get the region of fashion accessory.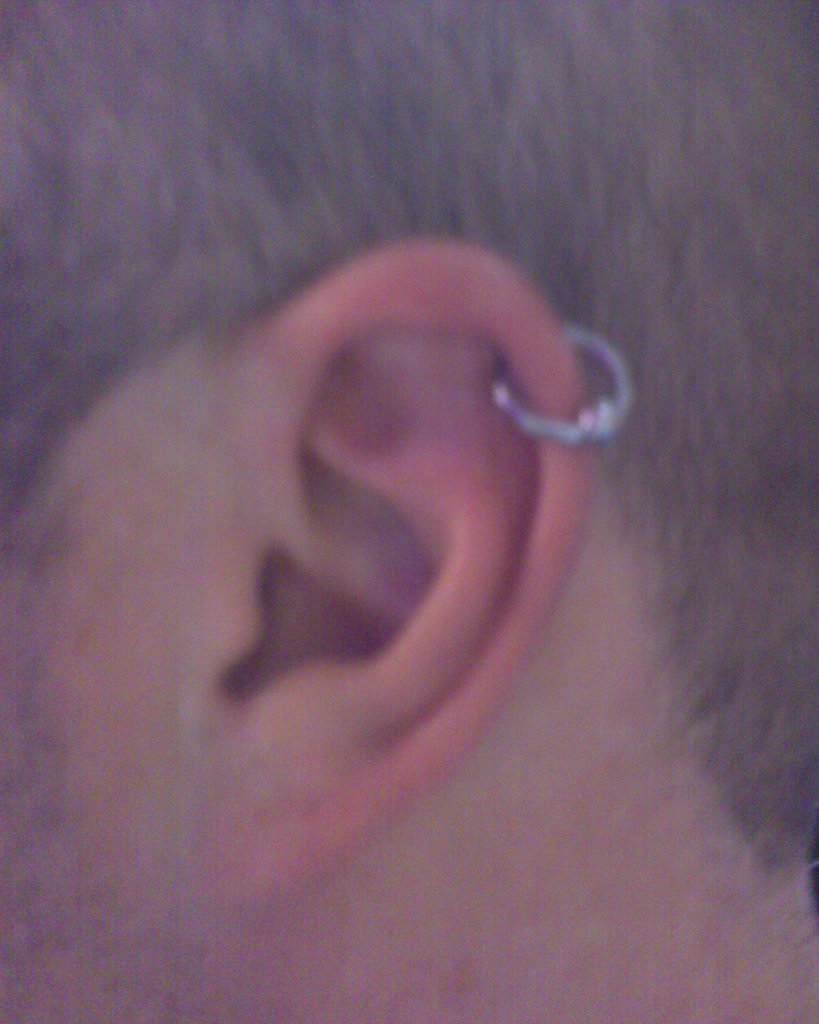
<box>489,318,639,447</box>.
